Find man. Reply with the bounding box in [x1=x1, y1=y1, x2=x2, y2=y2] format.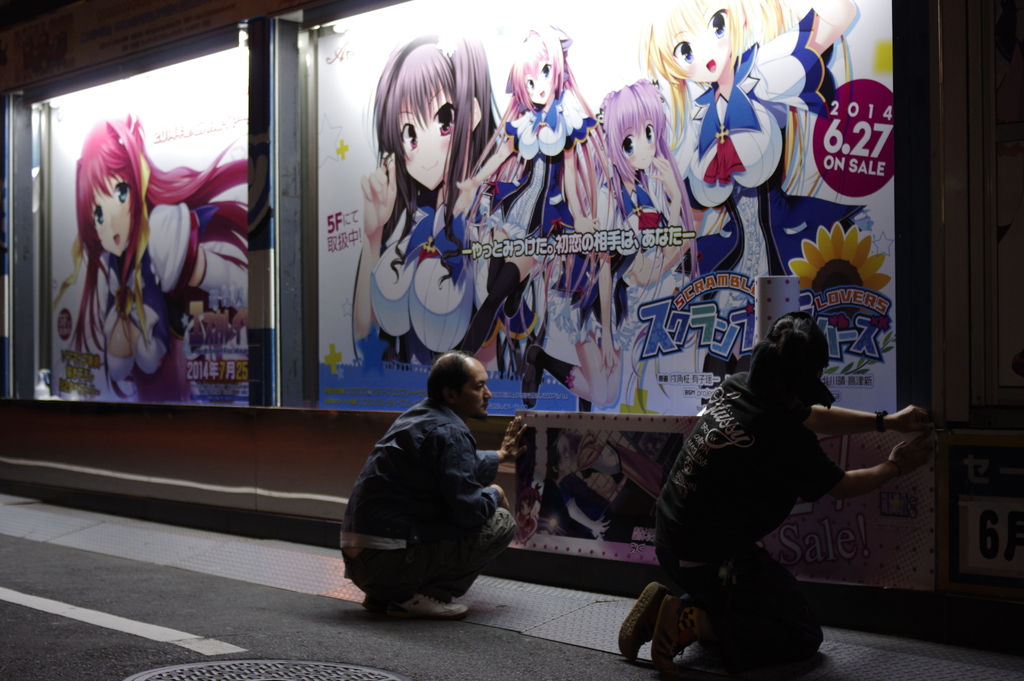
[x1=337, y1=348, x2=532, y2=619].
